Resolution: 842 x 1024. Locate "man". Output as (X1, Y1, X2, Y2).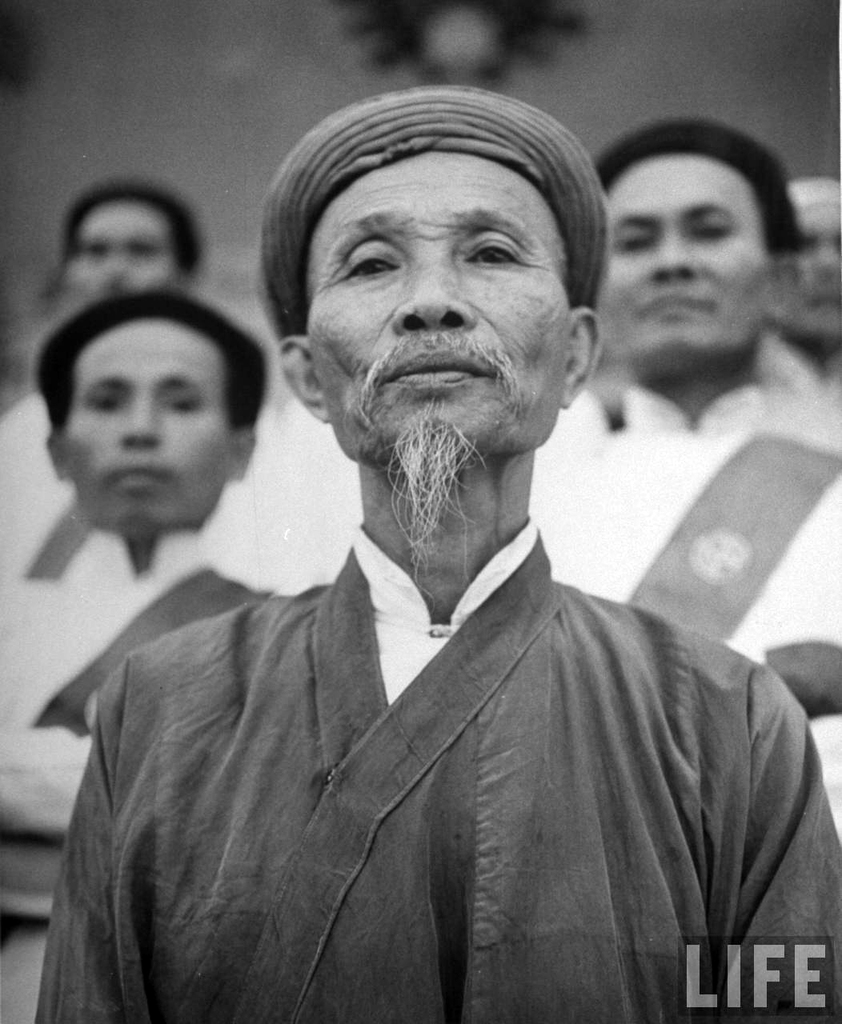
(2, 175, 290, 445).
